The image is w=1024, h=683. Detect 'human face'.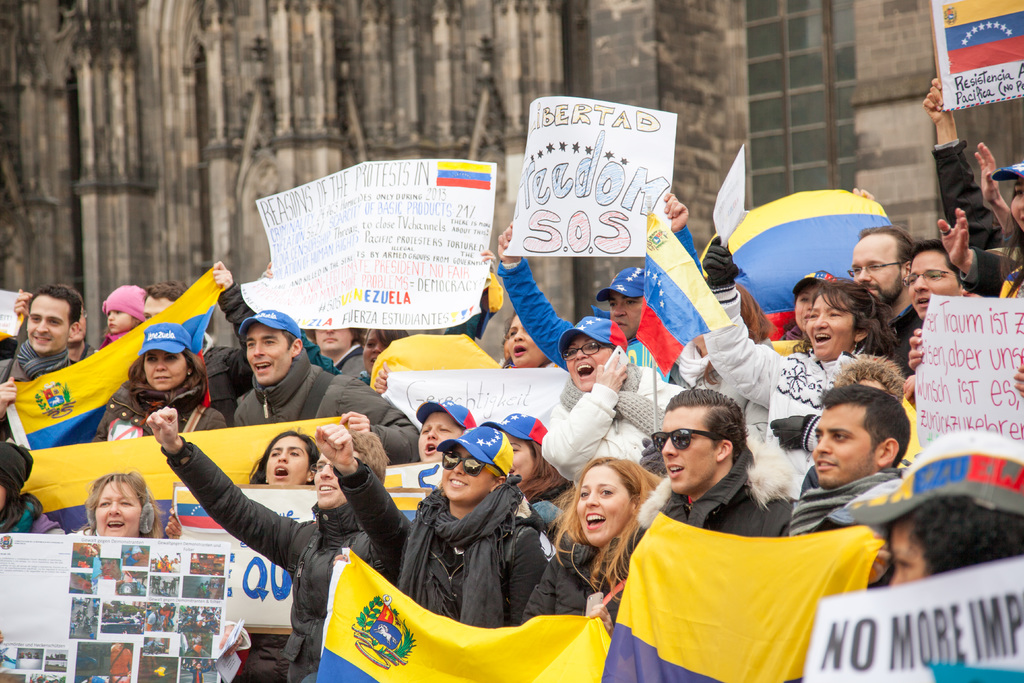
Detection: {"left": 569, "top": 334, "right": 611, "bottom": 390}.
